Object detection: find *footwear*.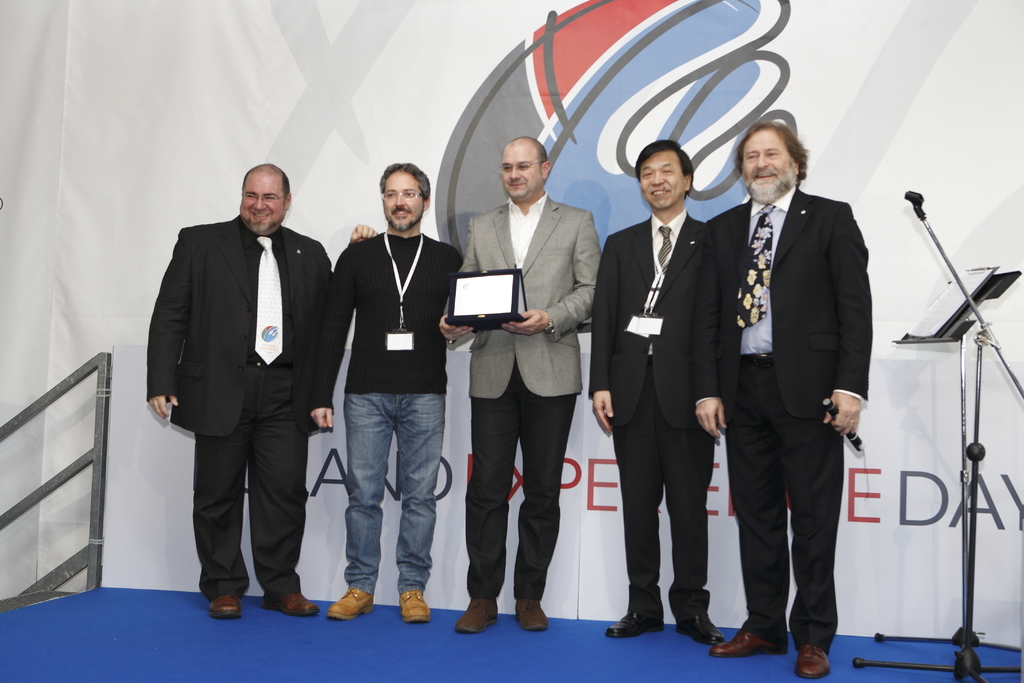
516, 595, 550, 633.
